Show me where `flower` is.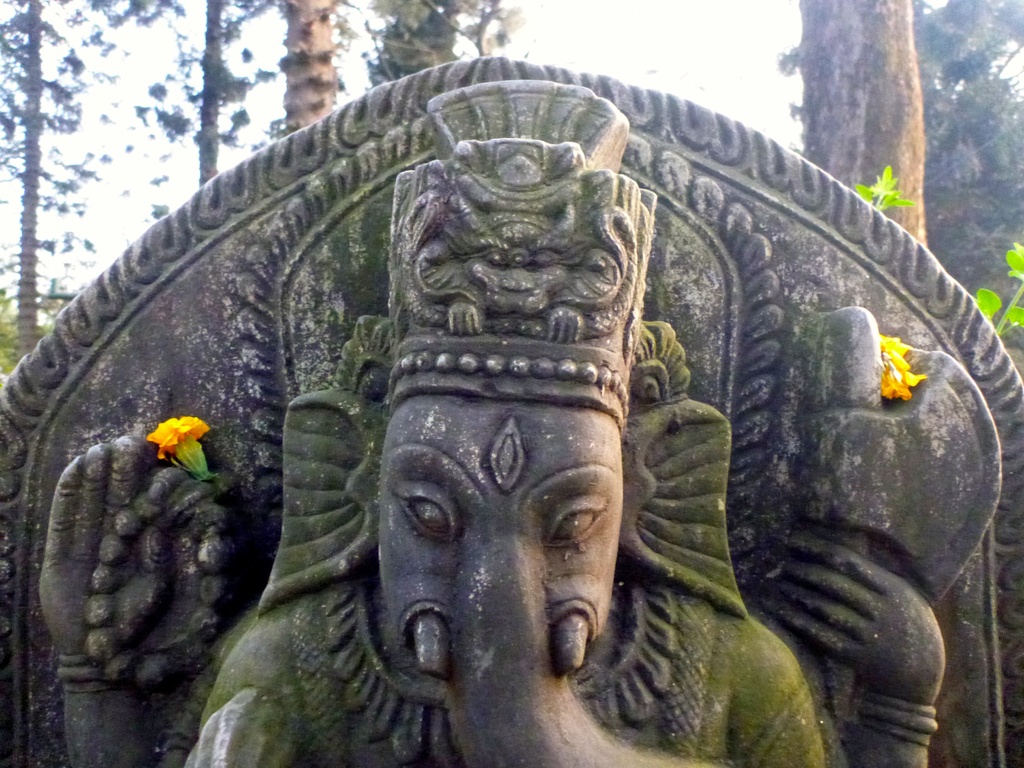
`flower` is at bbox=[878, 335, 929, 399].
